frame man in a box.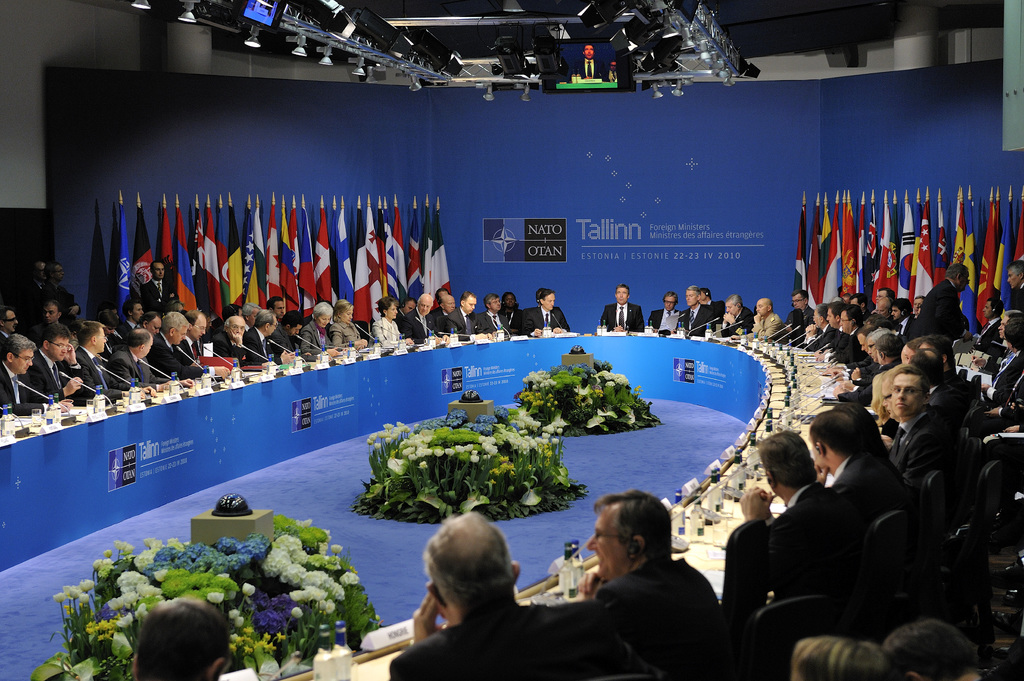
locate(906, 261, 981, 350).
